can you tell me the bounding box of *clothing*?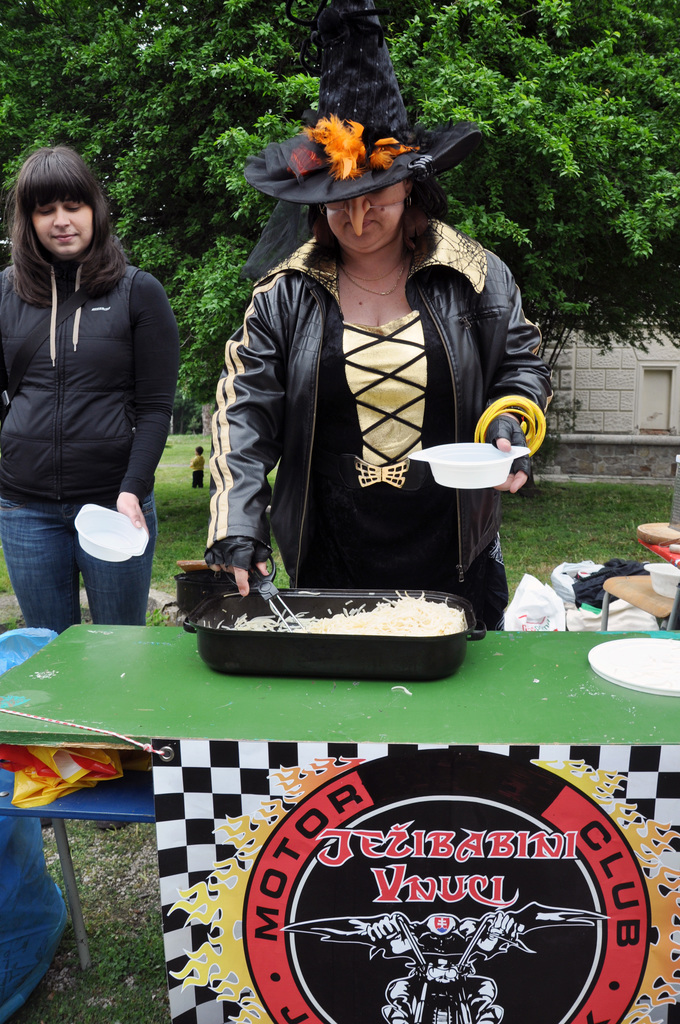
BBox(207, 207, 542, 637).
